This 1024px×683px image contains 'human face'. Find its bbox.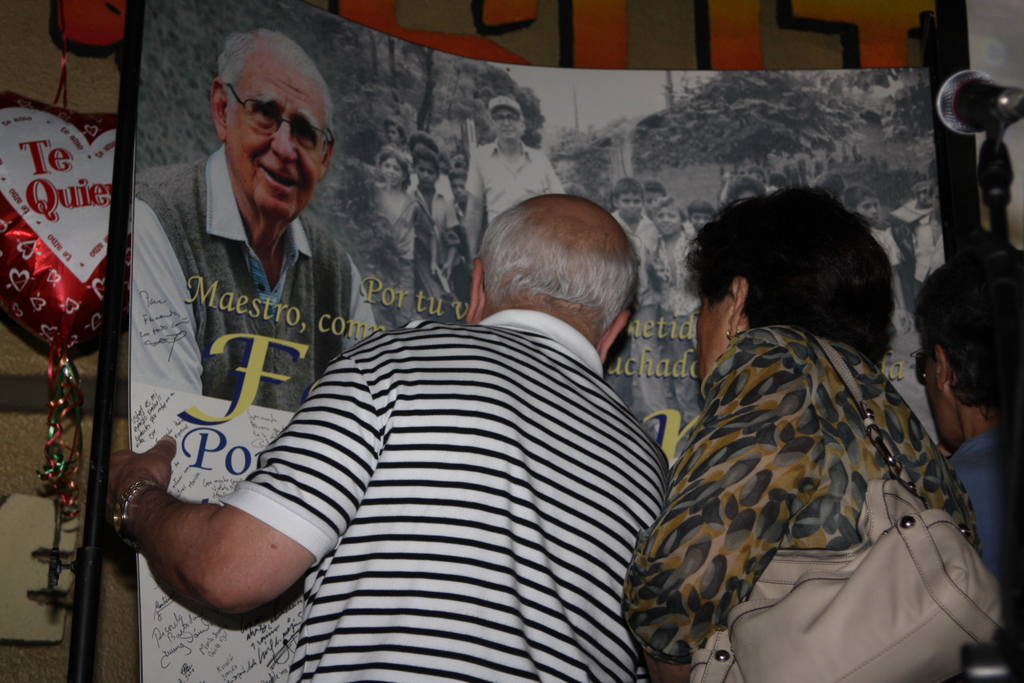
select_region(689, 214, 712, 232).
